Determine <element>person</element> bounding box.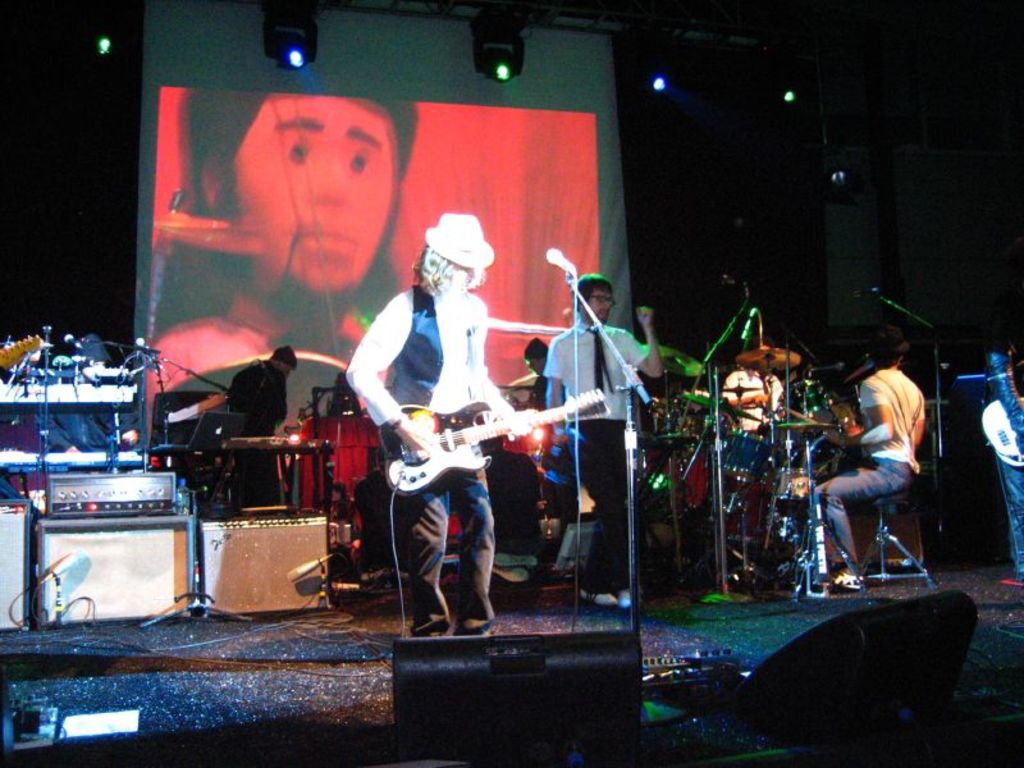
Determined: 975 397 1023 588.
